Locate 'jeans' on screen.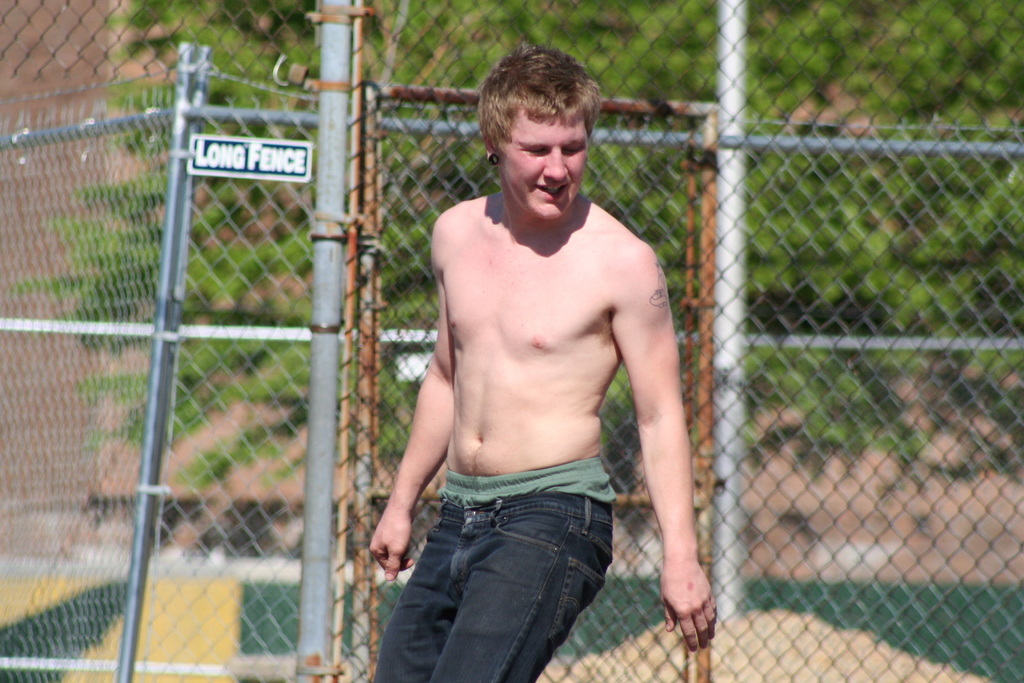
On screen at BBox(369, 492, 615, 682).
